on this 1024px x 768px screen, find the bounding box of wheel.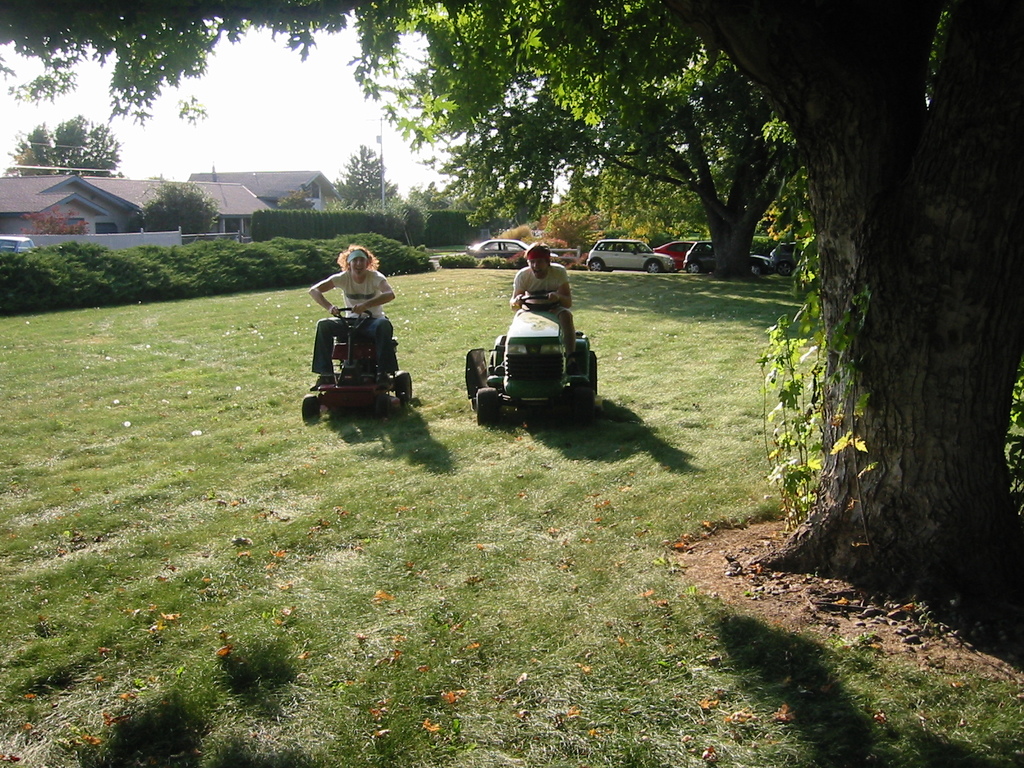
Bounding box: bbox=(401, 374, 413, 404).
